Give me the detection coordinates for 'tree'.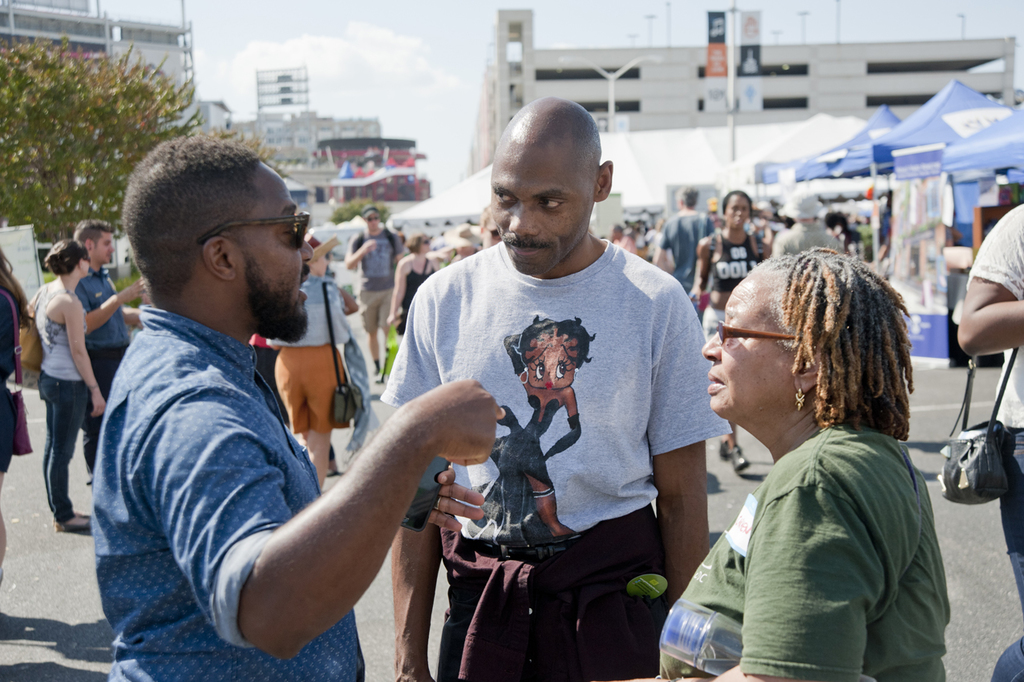
0 45 208 243.
